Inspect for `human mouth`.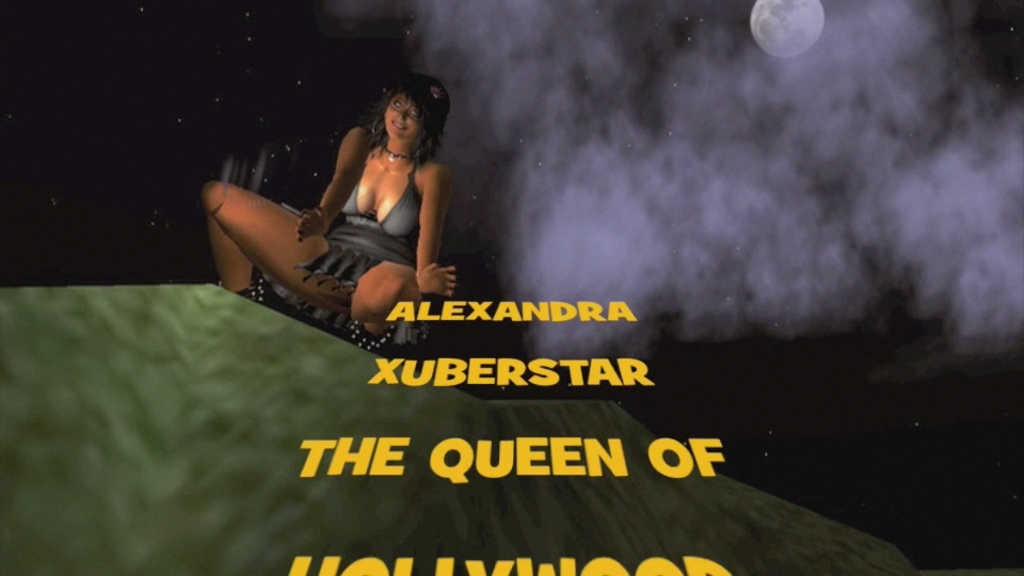
Inspection: <bbox>393, 127, 405, 131</bbox>.
